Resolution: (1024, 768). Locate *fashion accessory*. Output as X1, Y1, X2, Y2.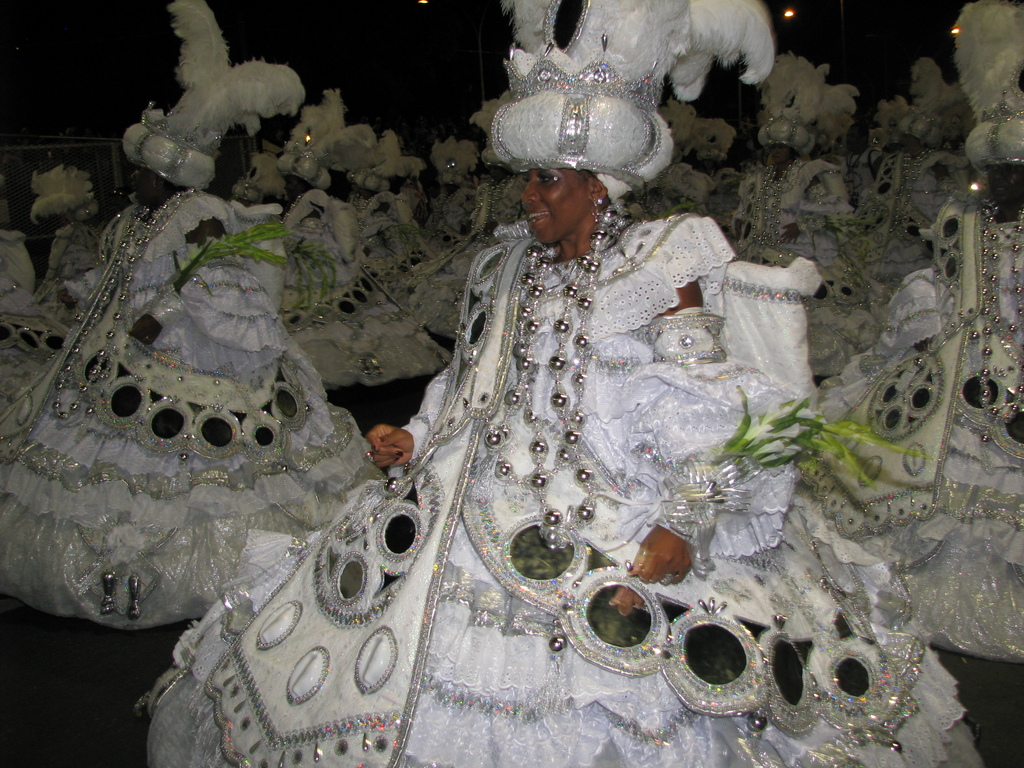
911, 201, 1023, 430.
